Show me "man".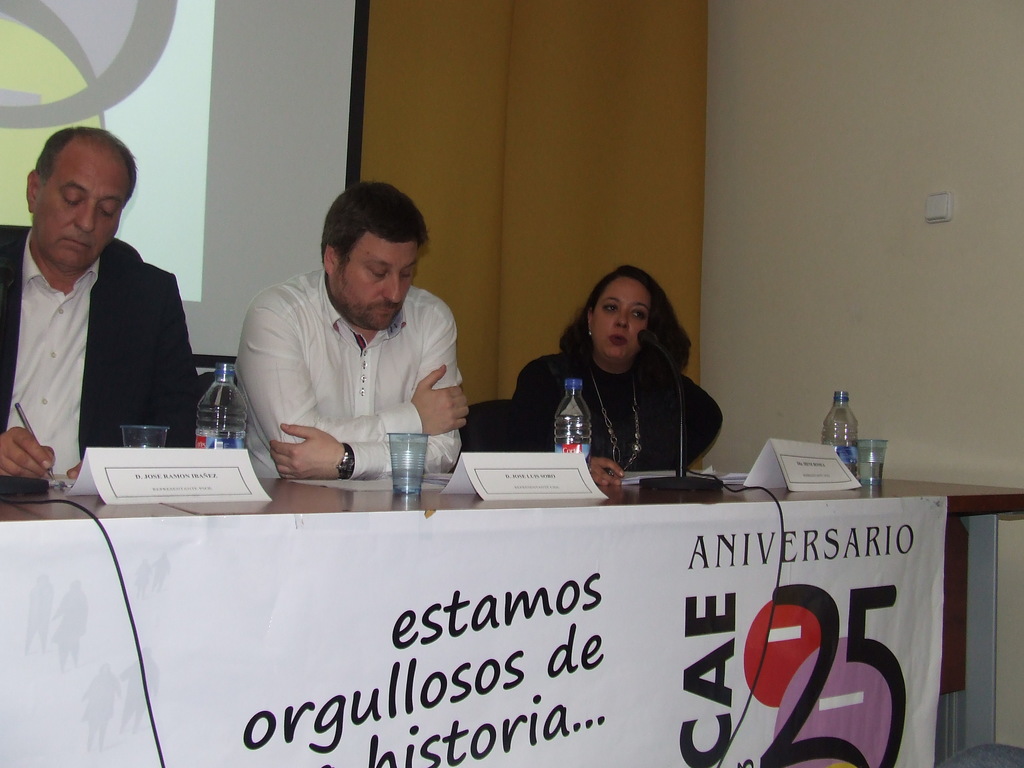
"man" is here: Rect(236, 177, 472, 480).
